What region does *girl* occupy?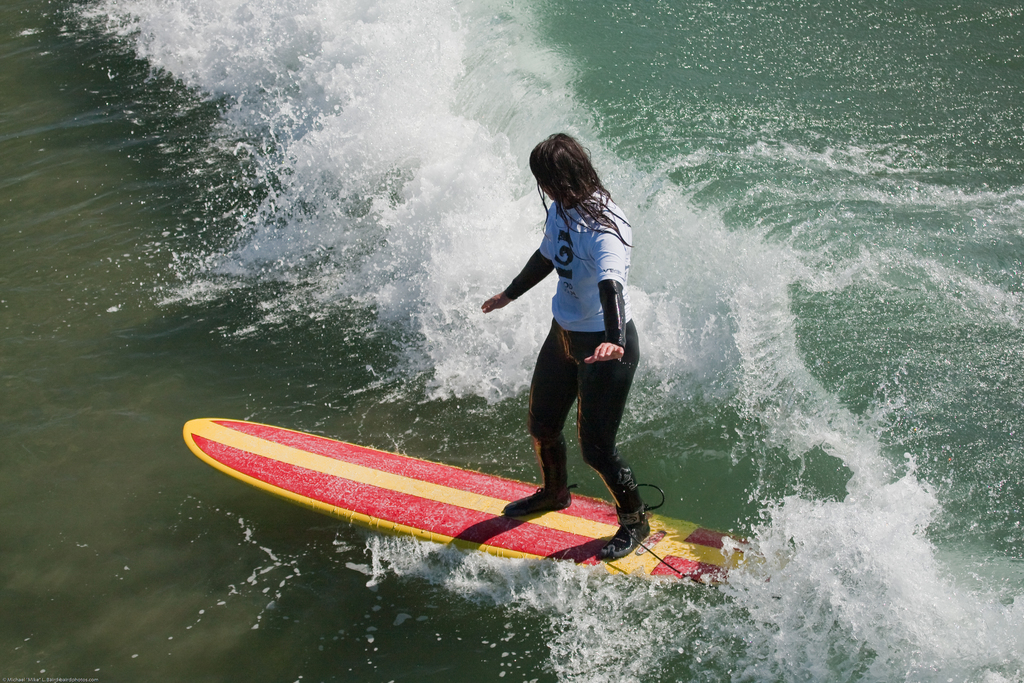
bbox=[479, 130, 671, 559].
